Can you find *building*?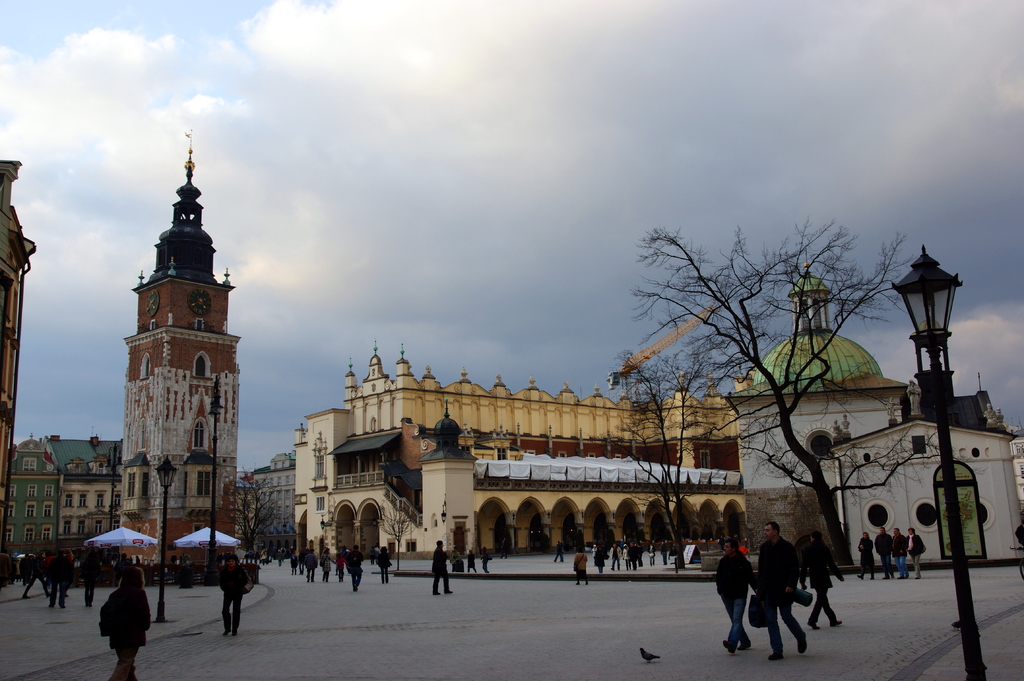
Yes, bounding box: bbox(298, 354, 743, 552).
